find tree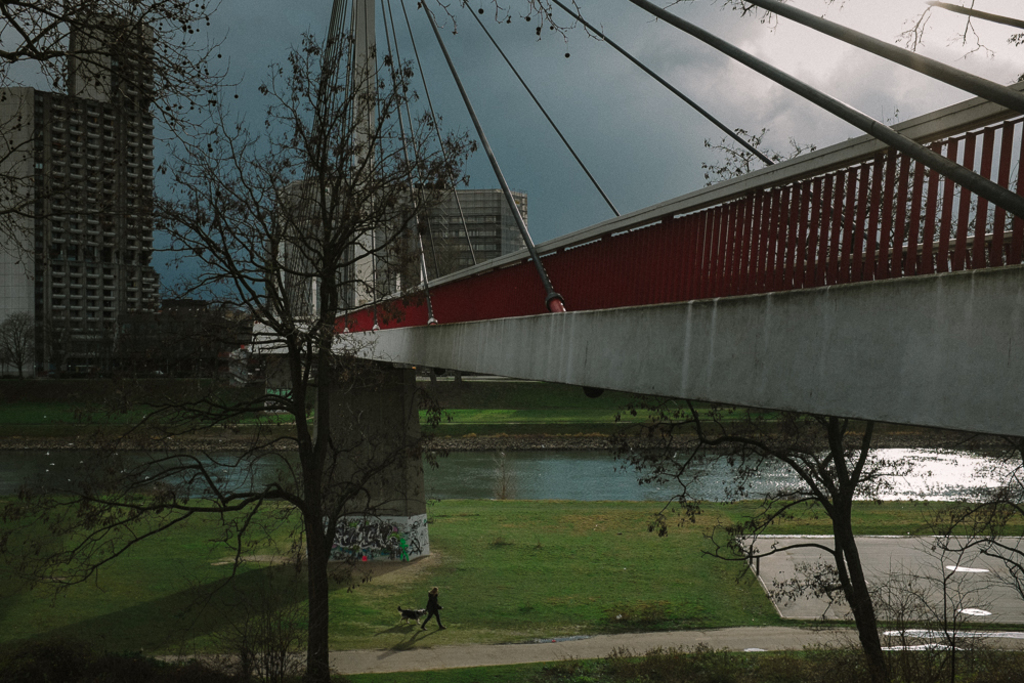
region(417, 0, 1023, 68)
